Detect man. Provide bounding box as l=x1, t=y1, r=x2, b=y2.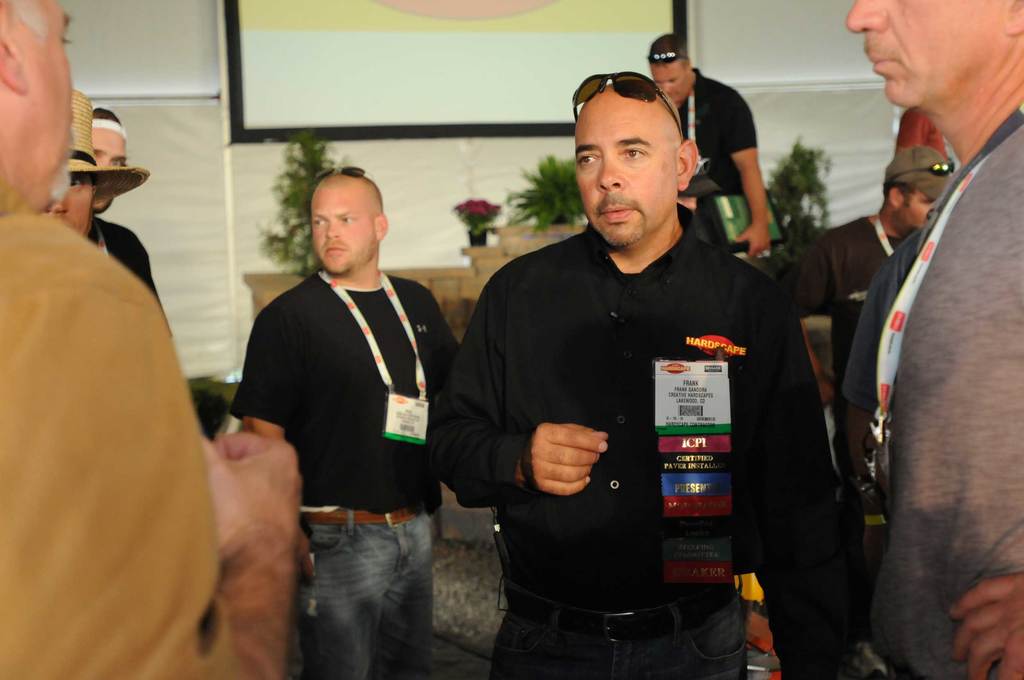
l=646, t=34, r=769, b=261.
